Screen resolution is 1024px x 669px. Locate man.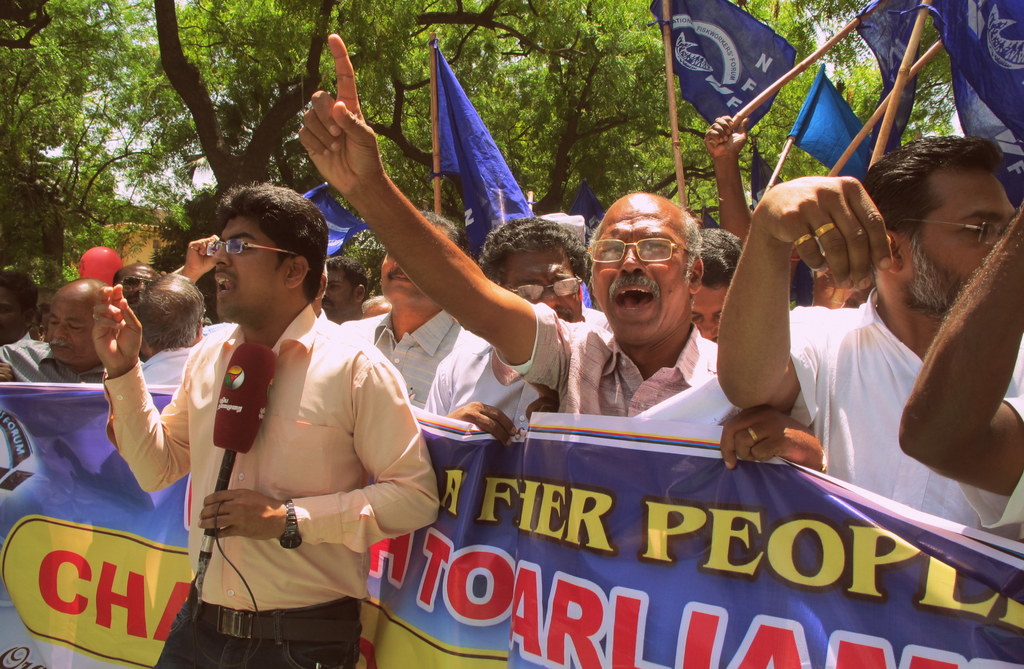
locate(111, 261, 154, 311).
